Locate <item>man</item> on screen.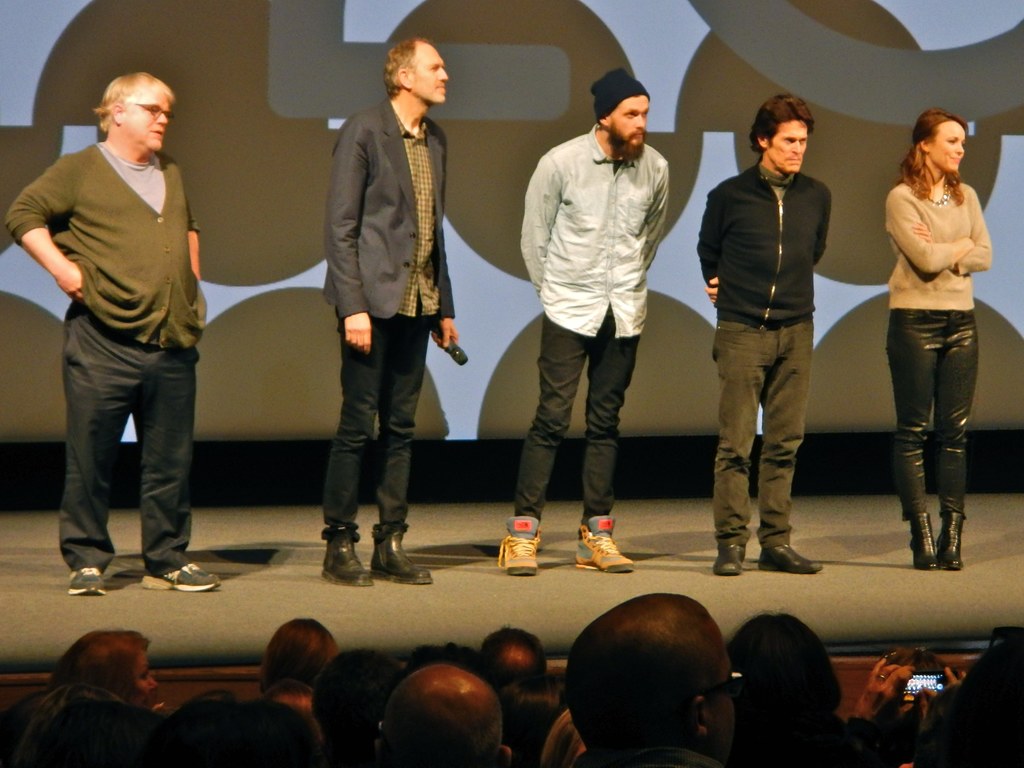
On screen at 27:51:218:612.
